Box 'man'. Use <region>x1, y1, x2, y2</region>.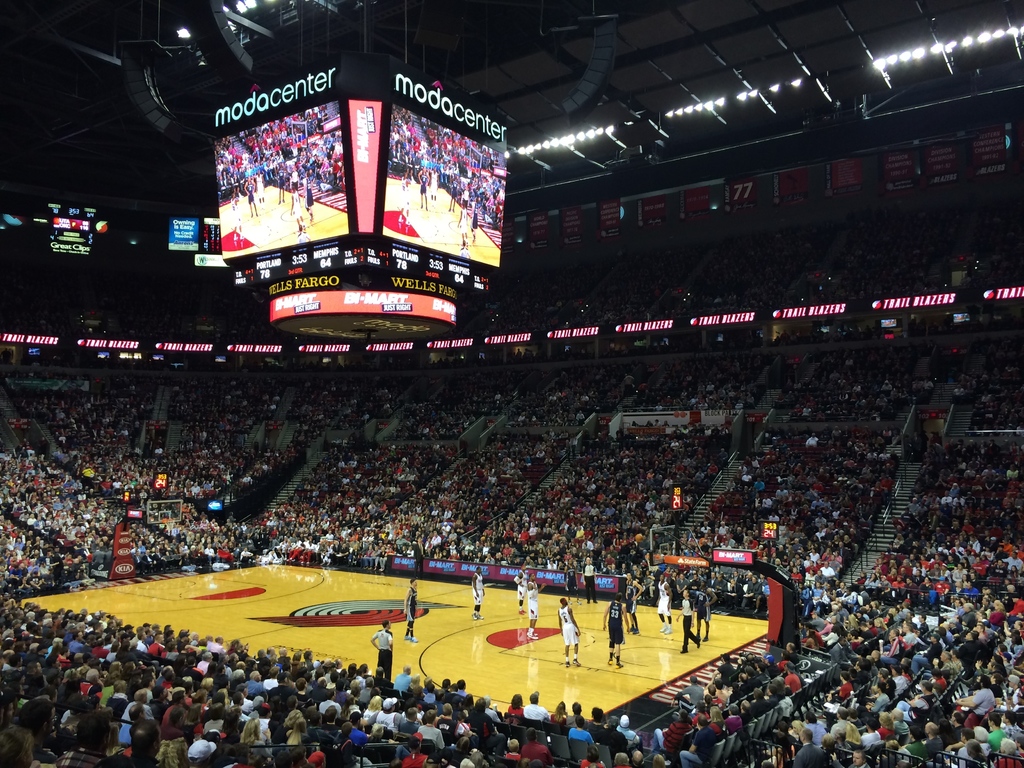
<region>471, 567, 486, 623</region>.
